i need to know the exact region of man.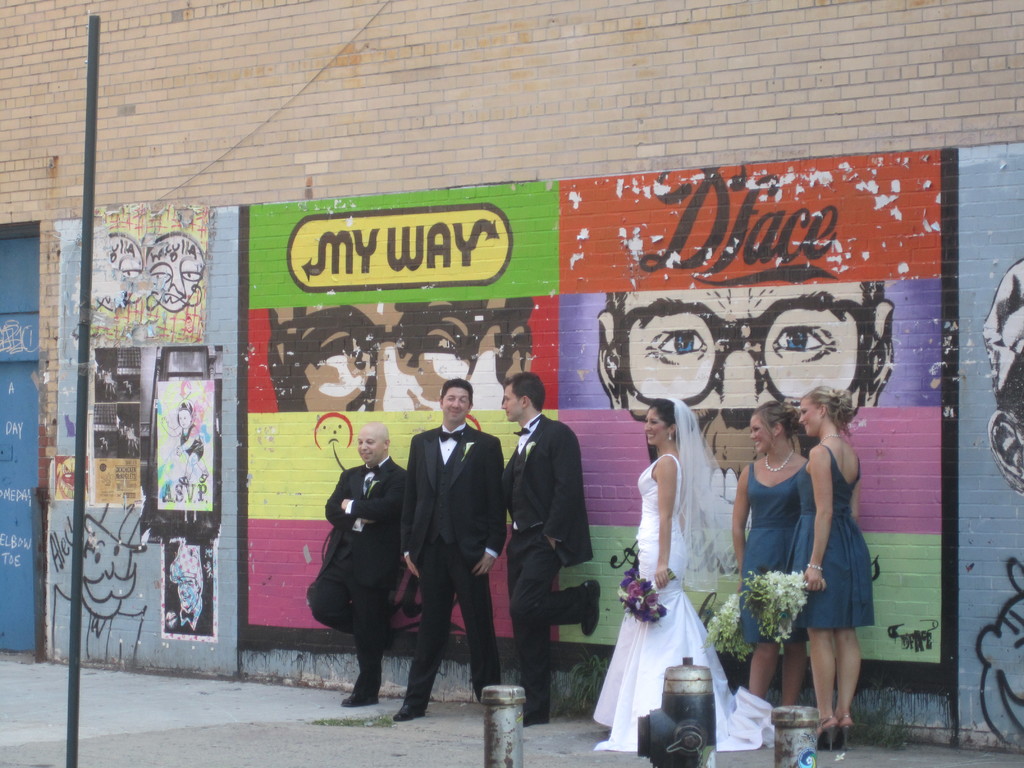
Region: [left=490, top=362, right=596, bottom=735].
